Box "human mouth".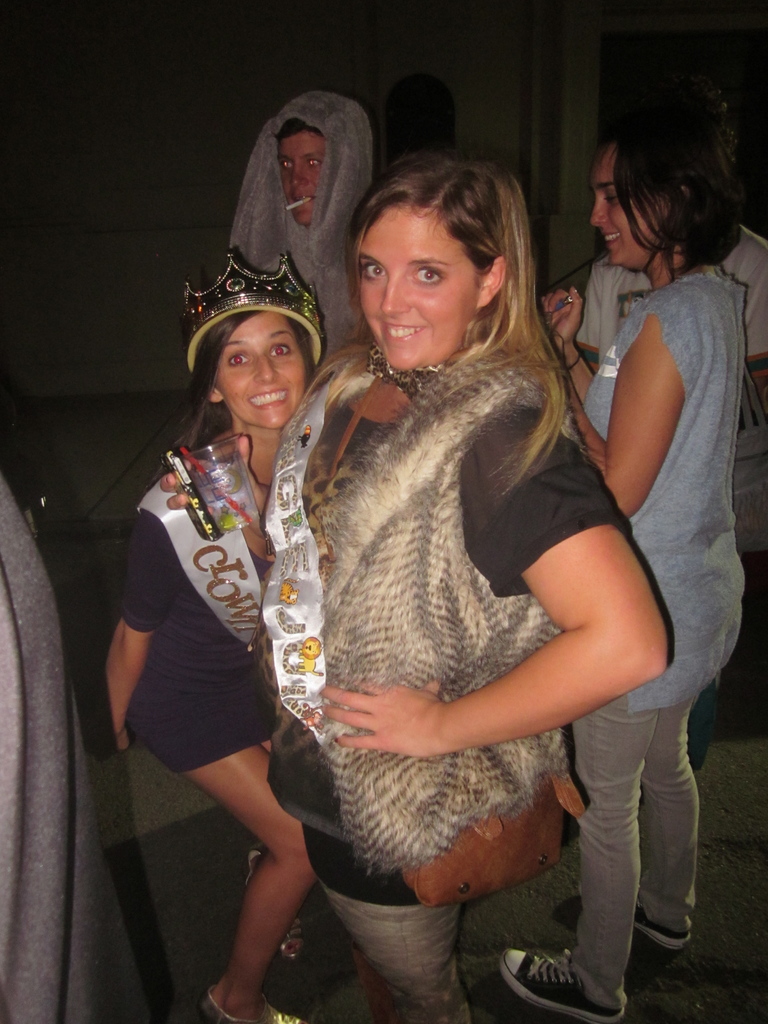
(606,228,622,252).
